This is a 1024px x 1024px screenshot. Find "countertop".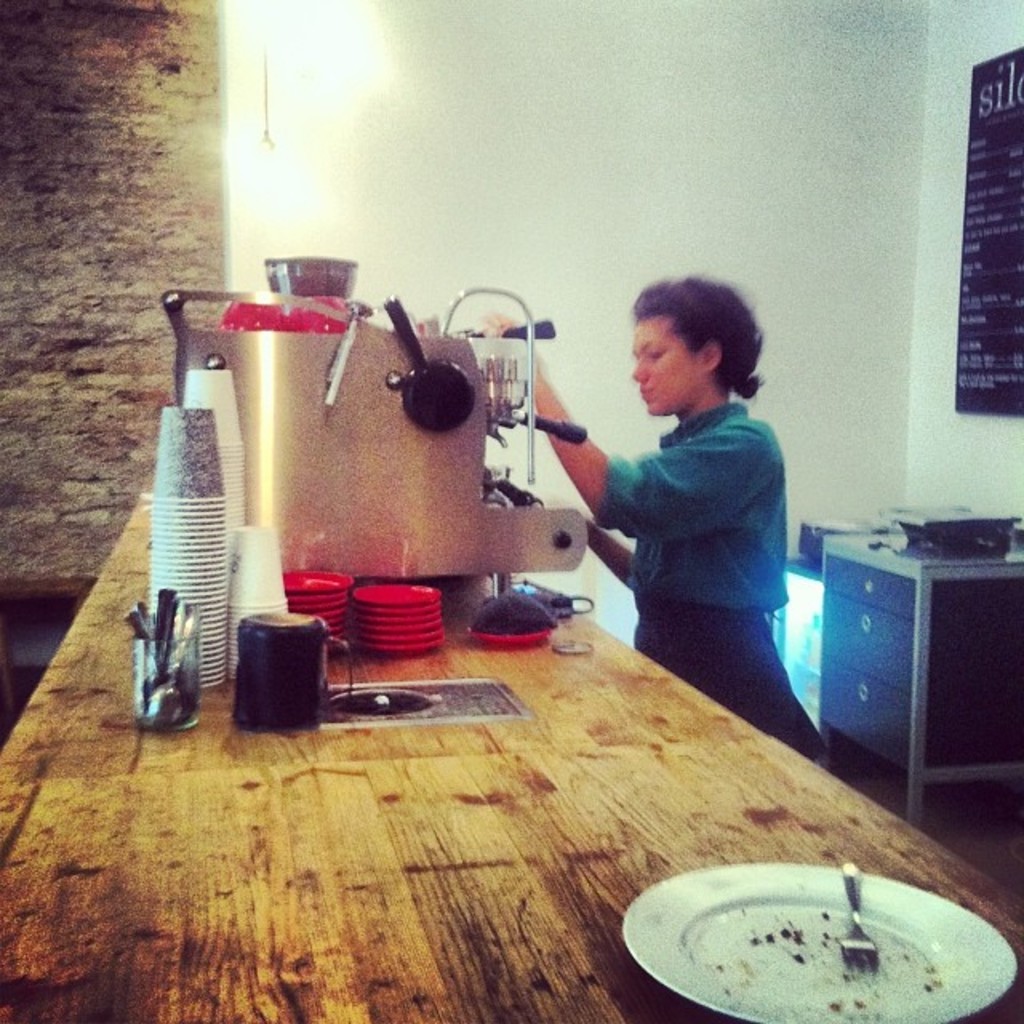
Bounding box: [x1=0, y1=454, x2=1022, y2=1022].
